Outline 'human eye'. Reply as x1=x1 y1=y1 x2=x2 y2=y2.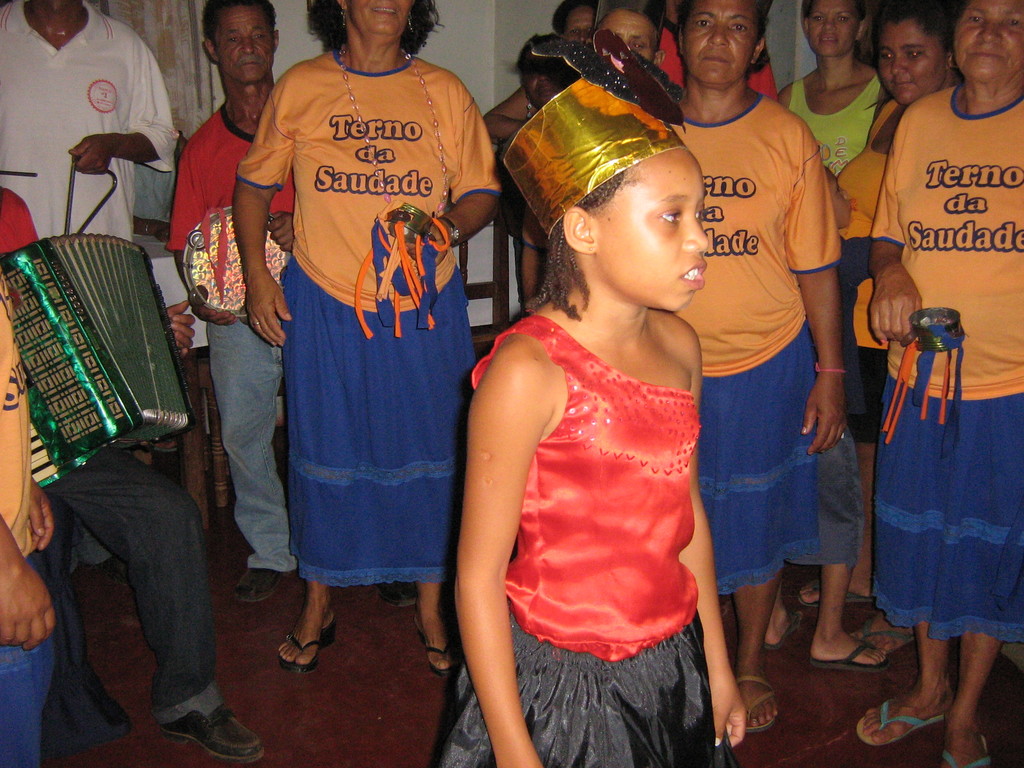
x1=732 y1=19 x2=751 y2=34.
